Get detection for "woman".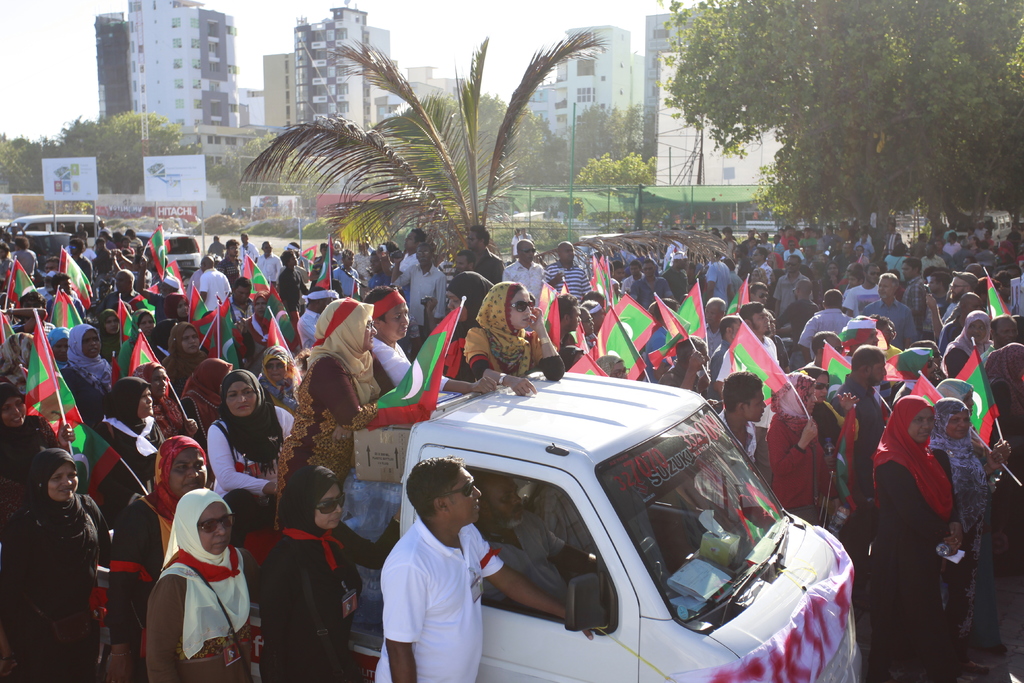
Detection: (left=923, top=400, right=1013, bottom=649).
